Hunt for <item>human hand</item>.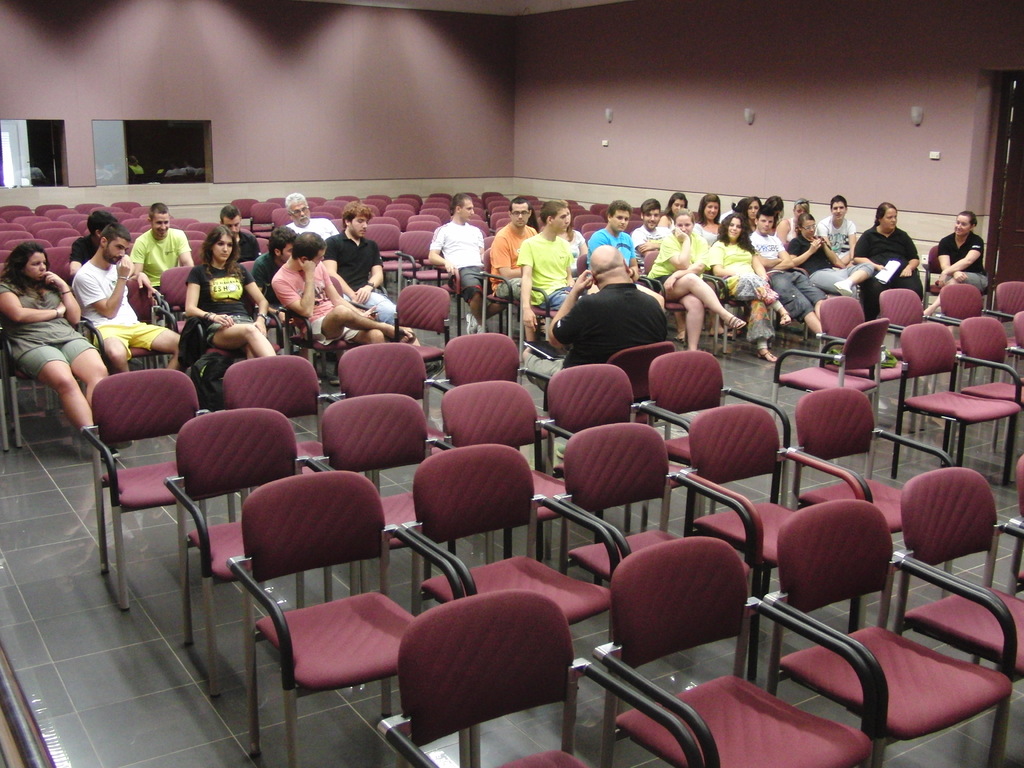
Hunted down at BBox(297, 257, 317, 273).
